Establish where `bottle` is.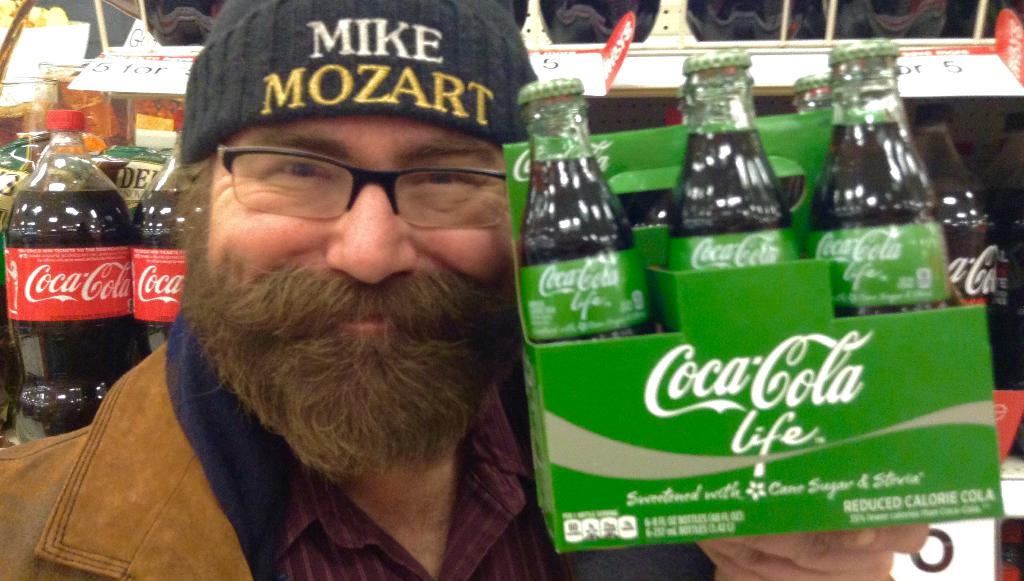
Established at {"left": 968, "top": 116, "right": 1023, "bottom": 459}.
